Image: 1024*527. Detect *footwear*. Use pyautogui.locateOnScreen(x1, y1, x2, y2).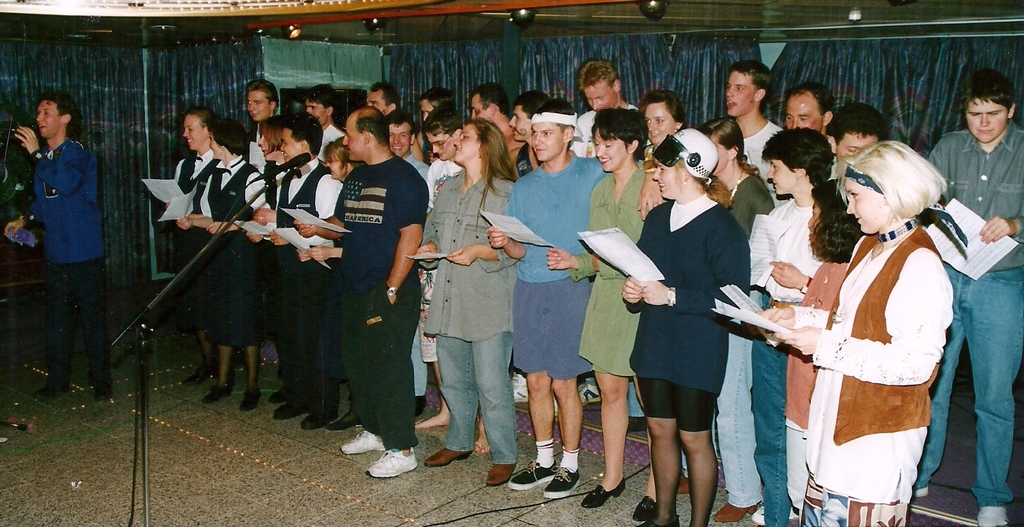
pyautogui.locateOnScreen(282, 398, 308, 423).
